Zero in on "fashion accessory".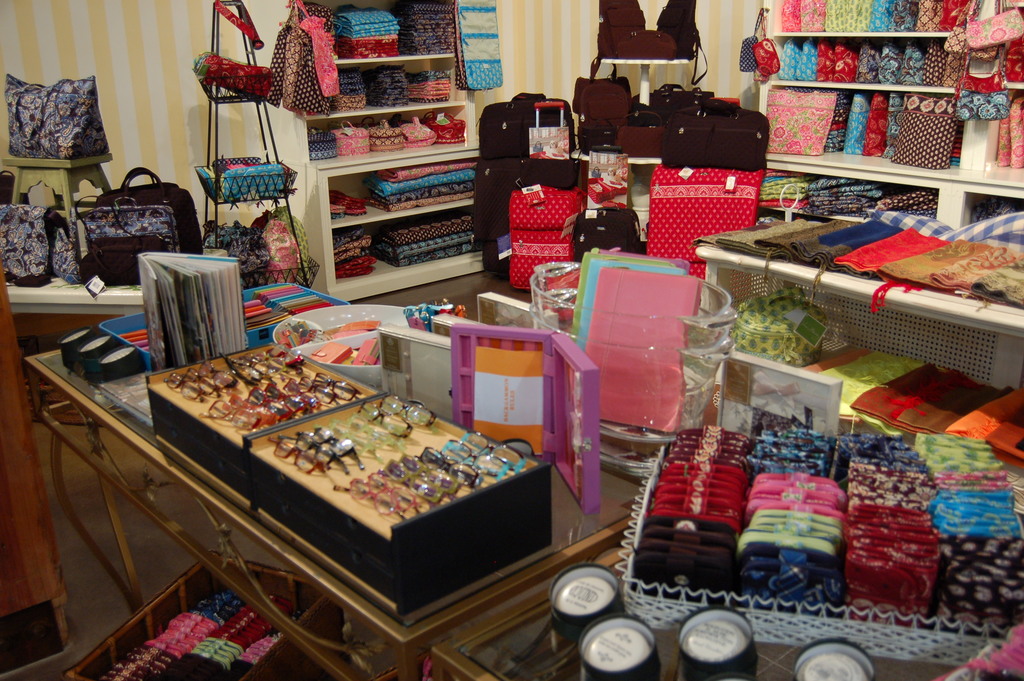
Zeroed in: <region>100, 166, 205, 252</region>.
